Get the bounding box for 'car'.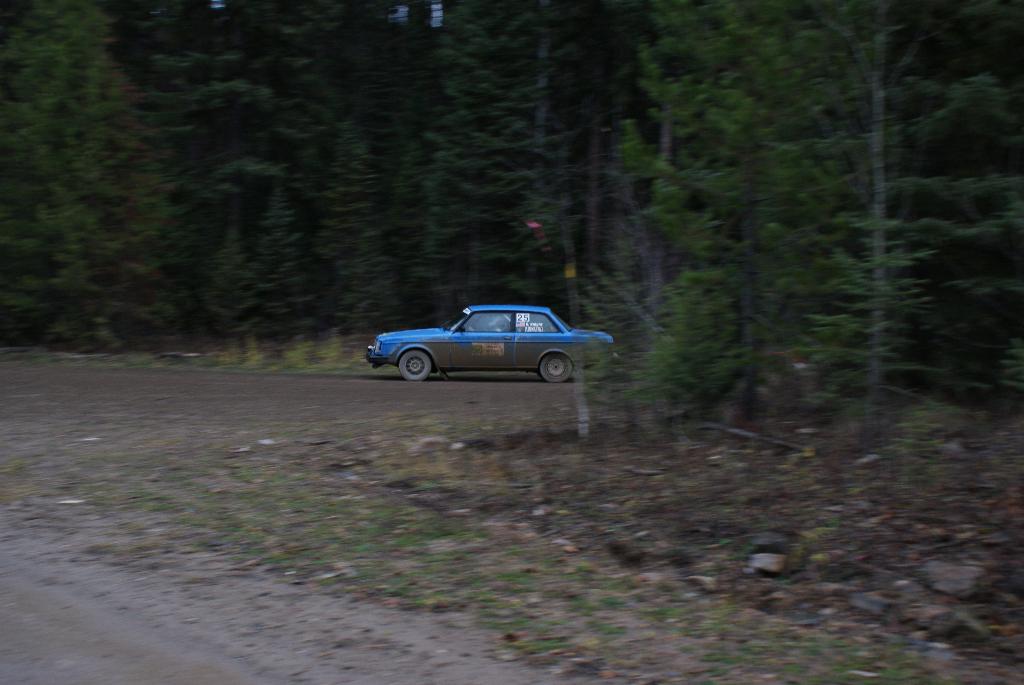
bbox=[366, 308, 621, 384].
